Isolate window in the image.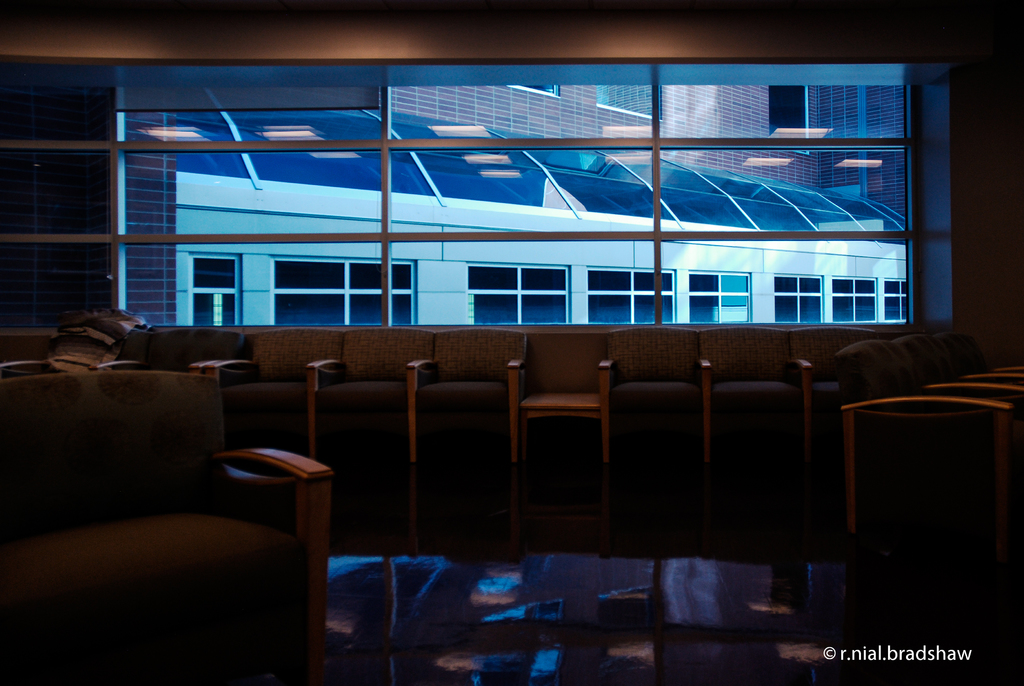
Isolated region: bbox=(109, 35, 941, 332).
